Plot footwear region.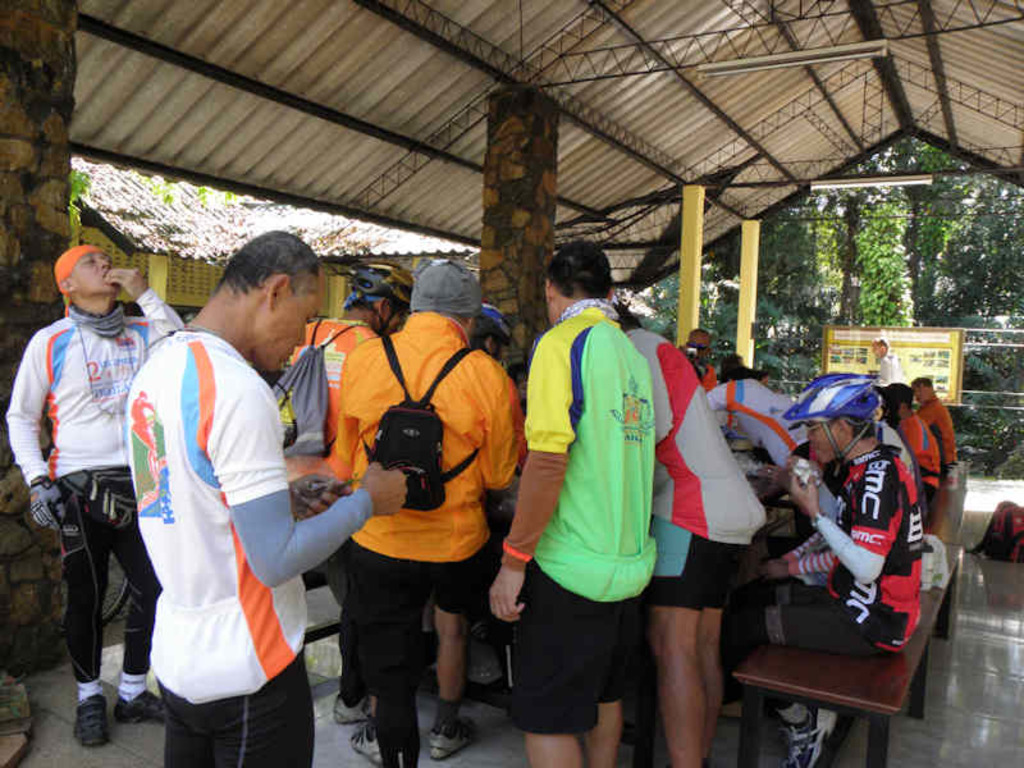
Plotted at Rect(430, 716, 476, 755).
